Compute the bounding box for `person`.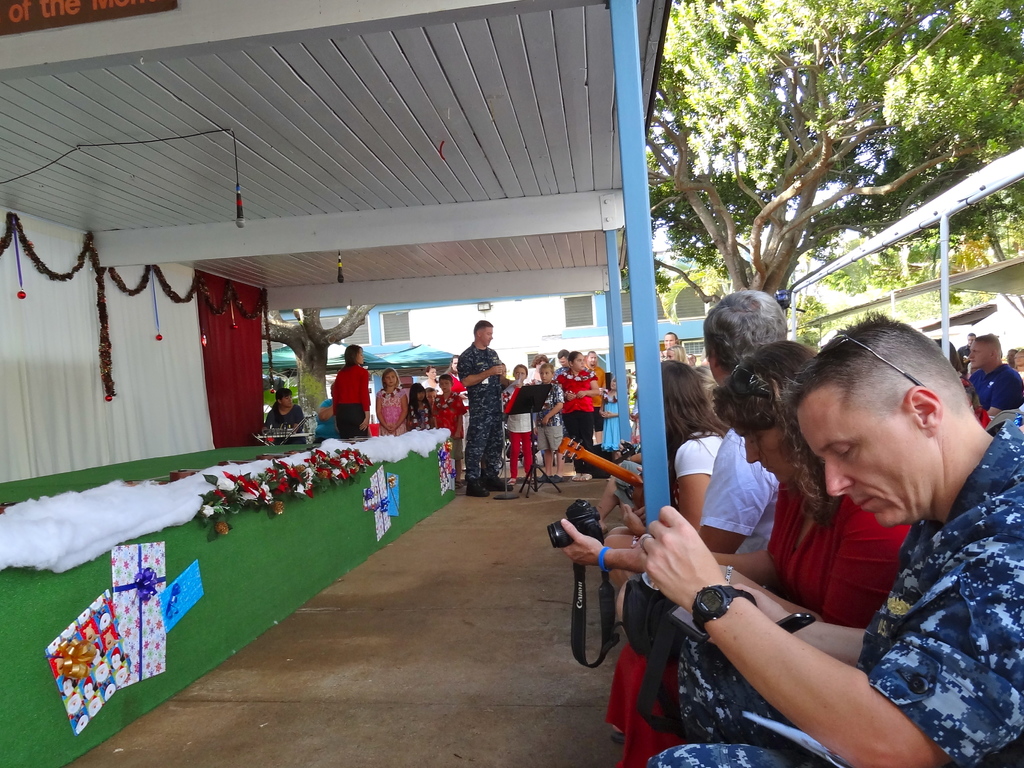
x1=266, y1=384, x2=307, y2=442.
